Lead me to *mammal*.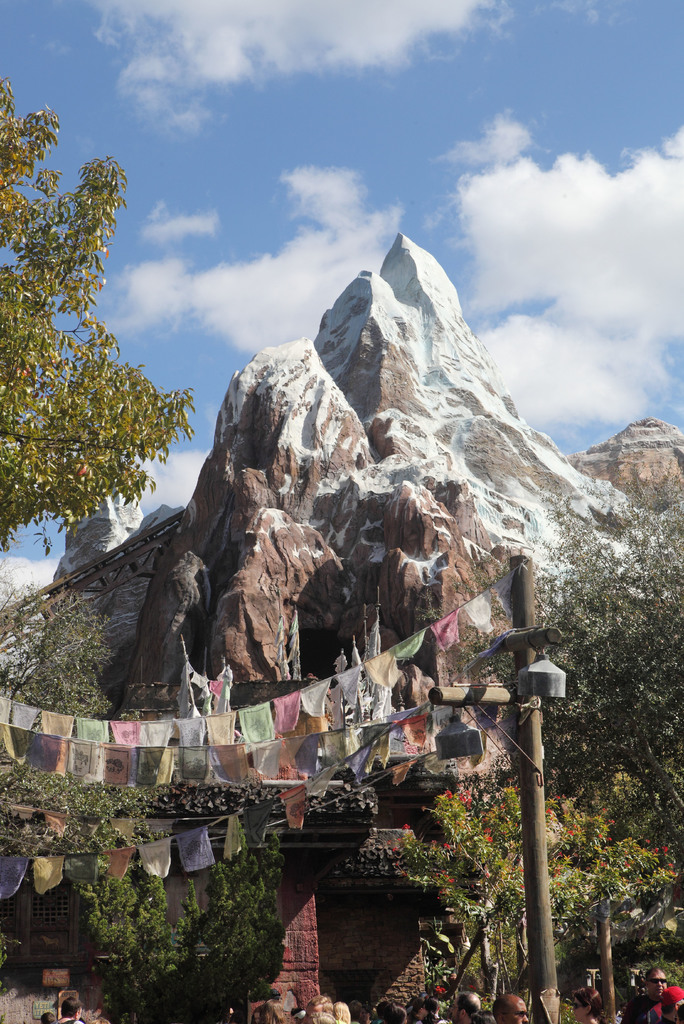
Lead to (left=298, top=994, right=328, bottom=1023).
